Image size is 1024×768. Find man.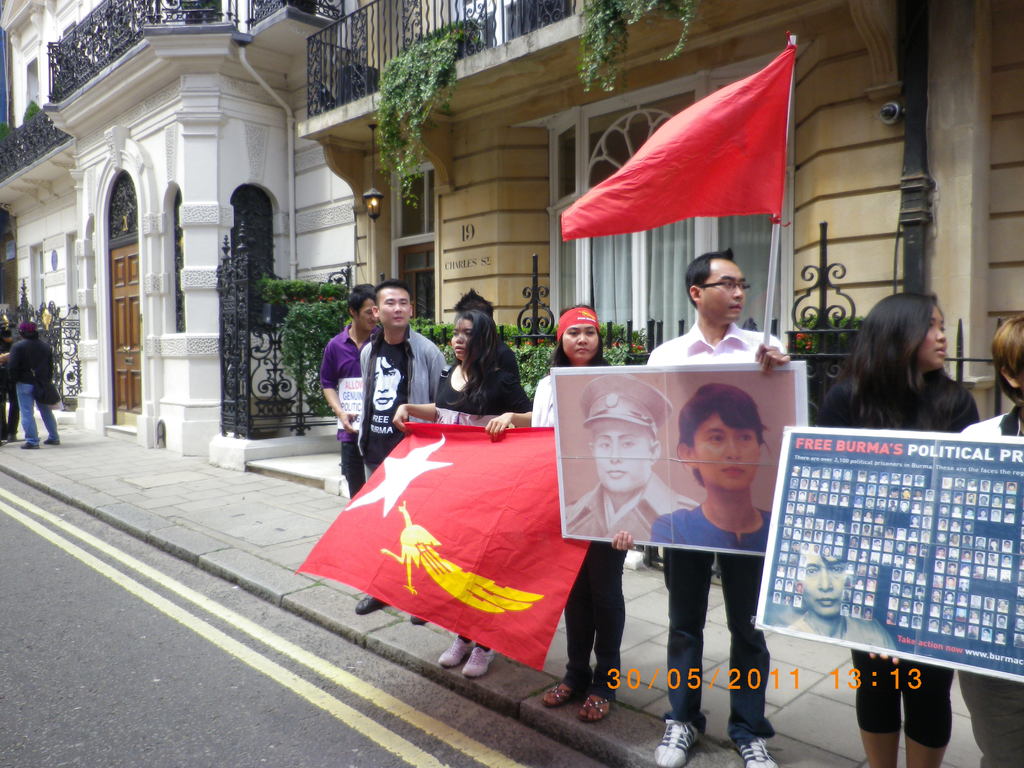
611/251/790/767.
